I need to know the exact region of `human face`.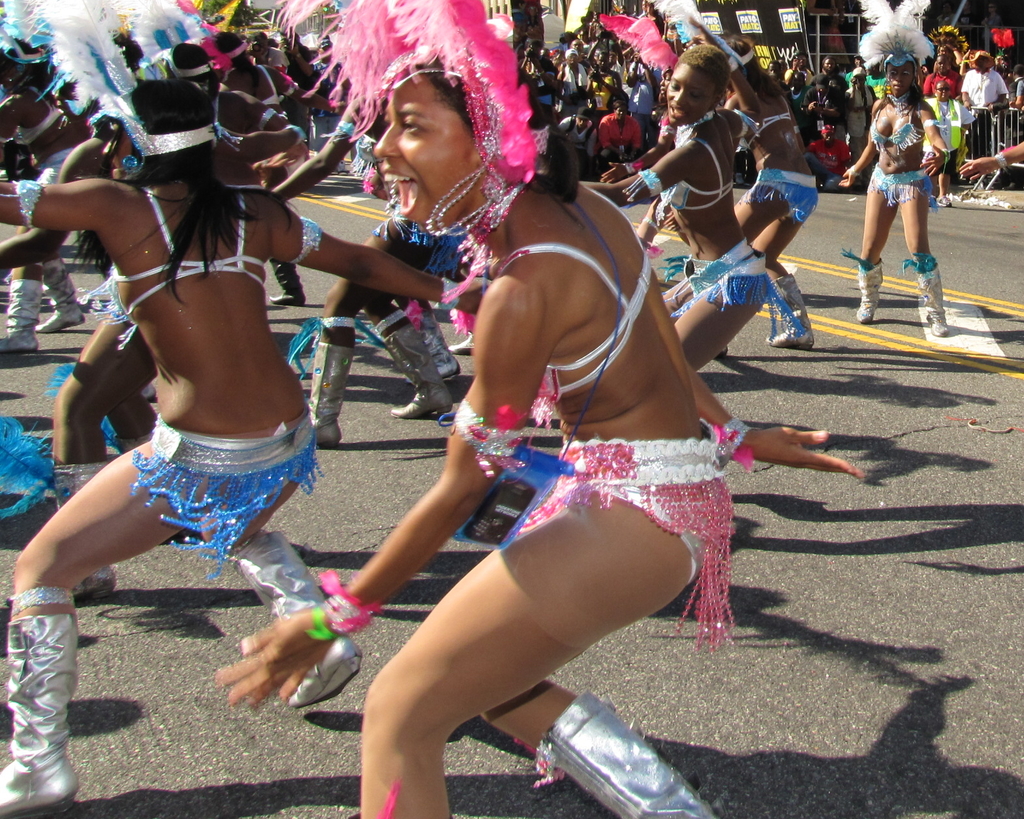
Region: box(638, 0, 647, 10).
